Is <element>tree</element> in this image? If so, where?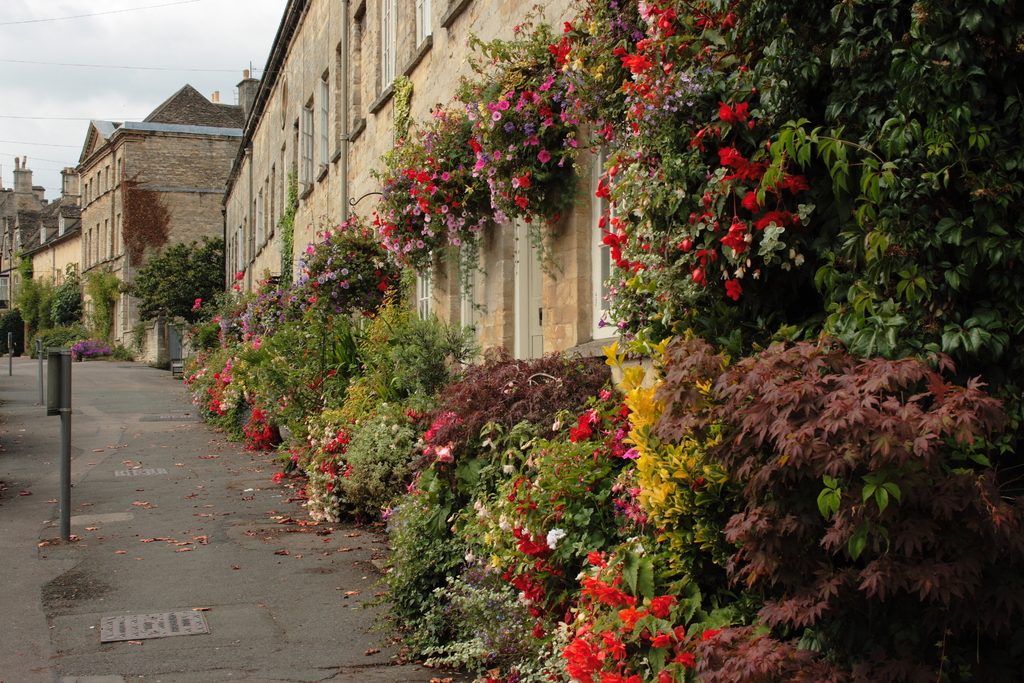
Yes, at pyautogui.locateOnScreen(49, 274, 82, 327).
